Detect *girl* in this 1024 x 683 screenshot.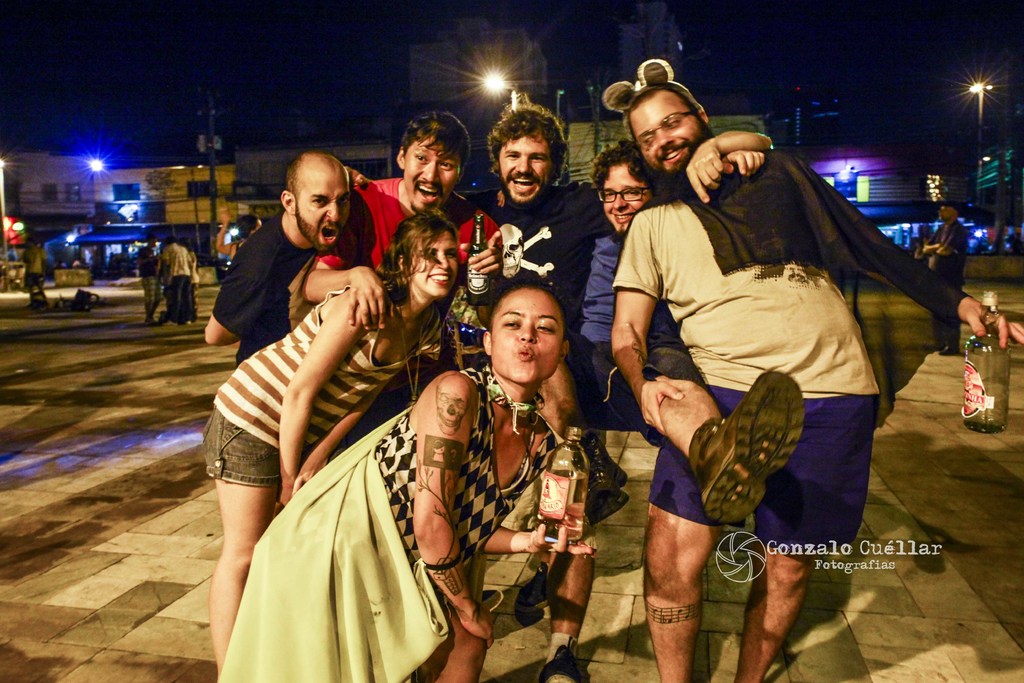
Detection: bbox(204, 207, 468, 682).
